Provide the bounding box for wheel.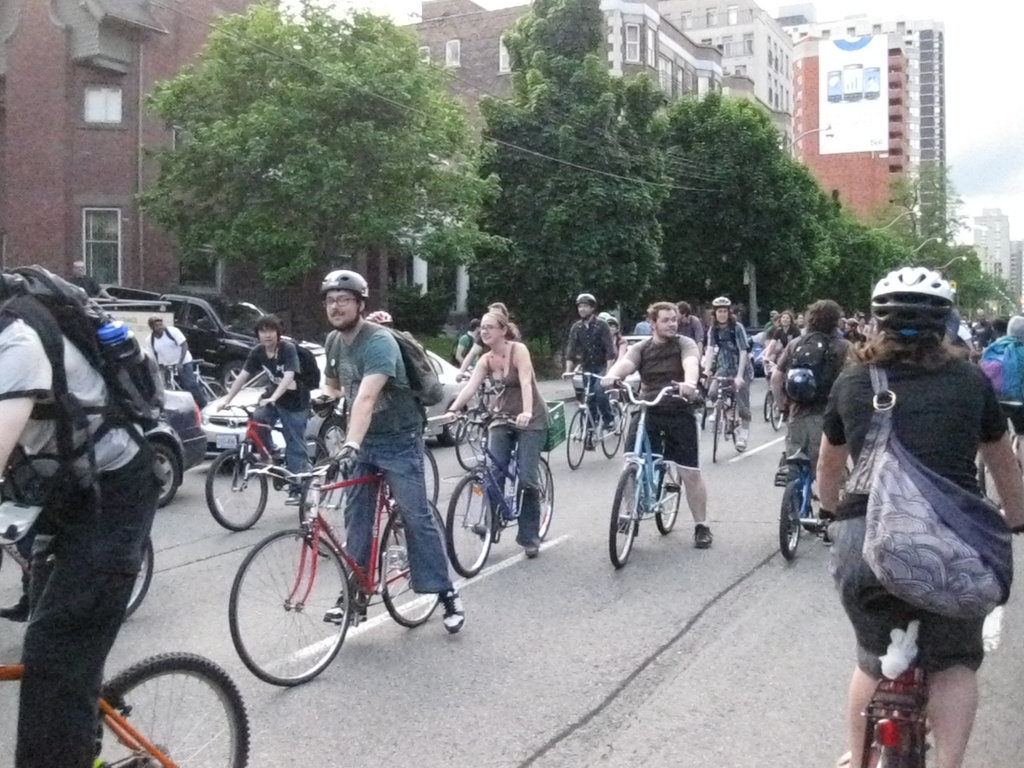
(left=806, top=461, right=851, bottom=533).
